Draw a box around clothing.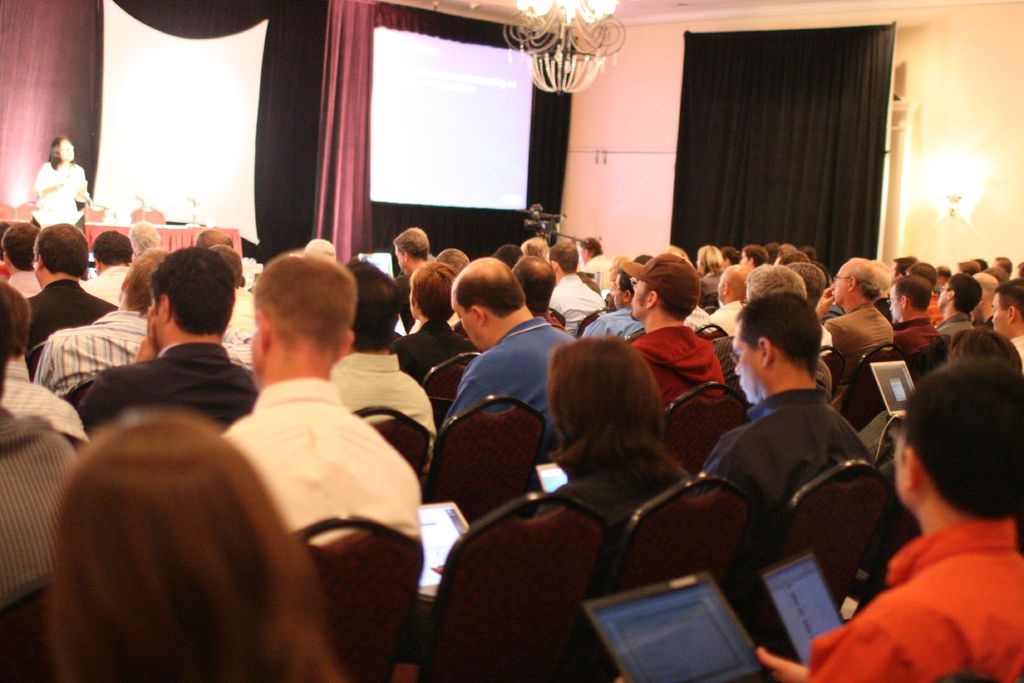
box=[881, 319, 947, 383].
